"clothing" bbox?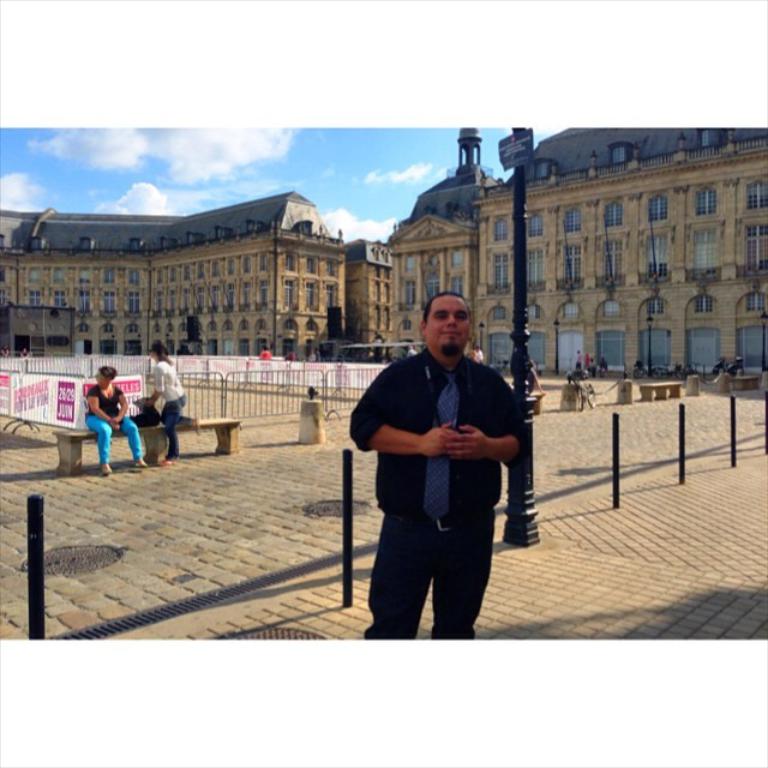
(left=83, top=378, right=146, bottom=474)
